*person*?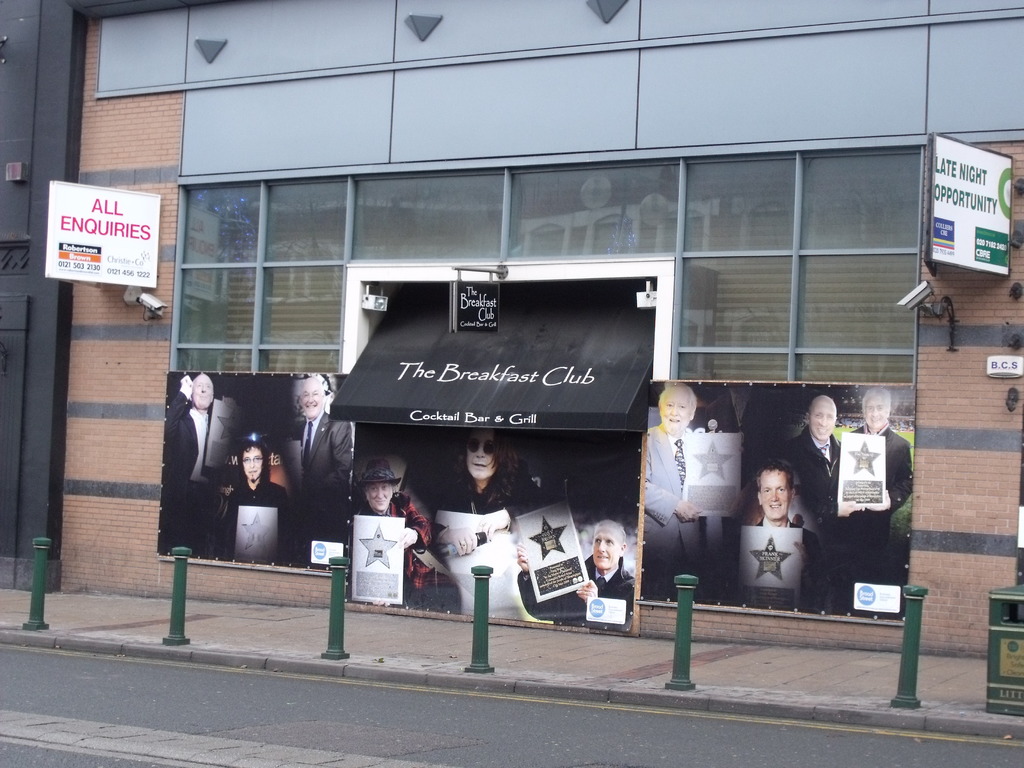
left=842, top=388, right=915, bottom=590
